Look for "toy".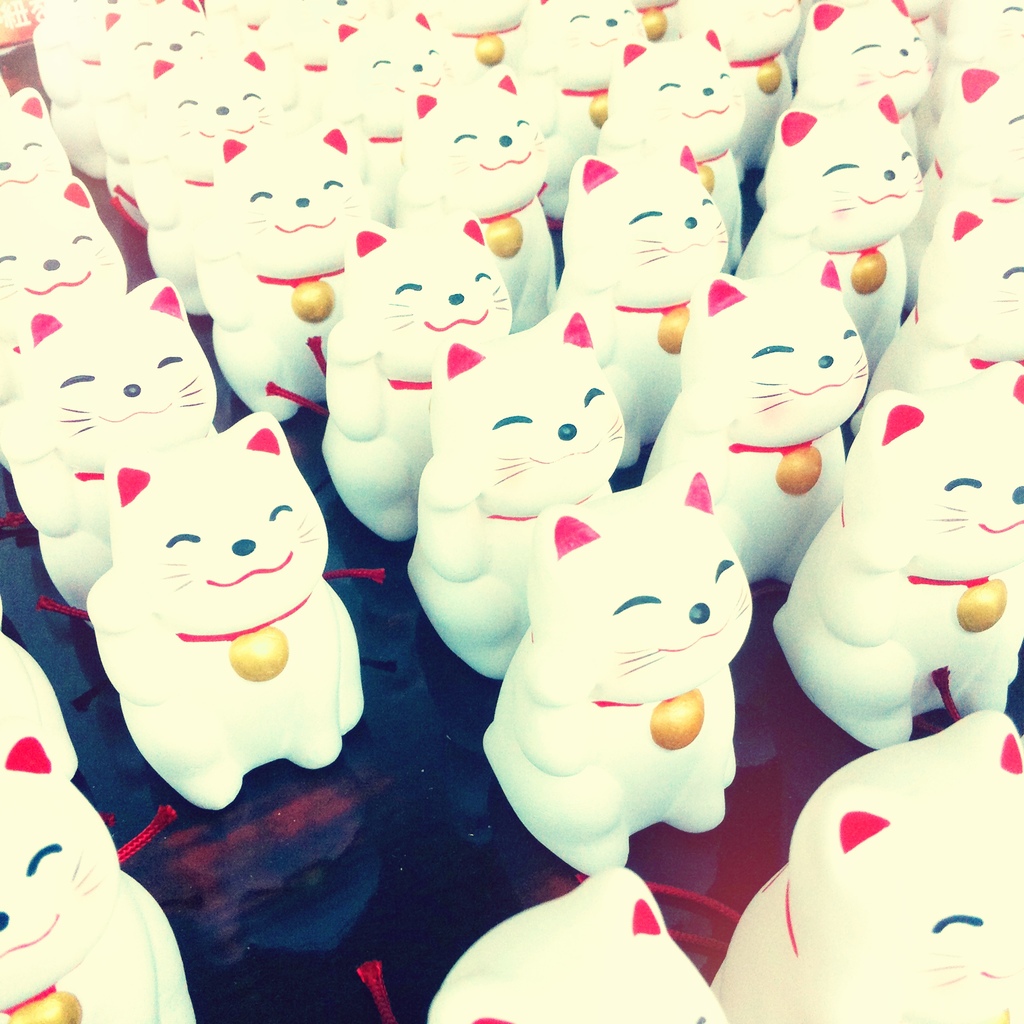
Found: 774/389/1023/753.
